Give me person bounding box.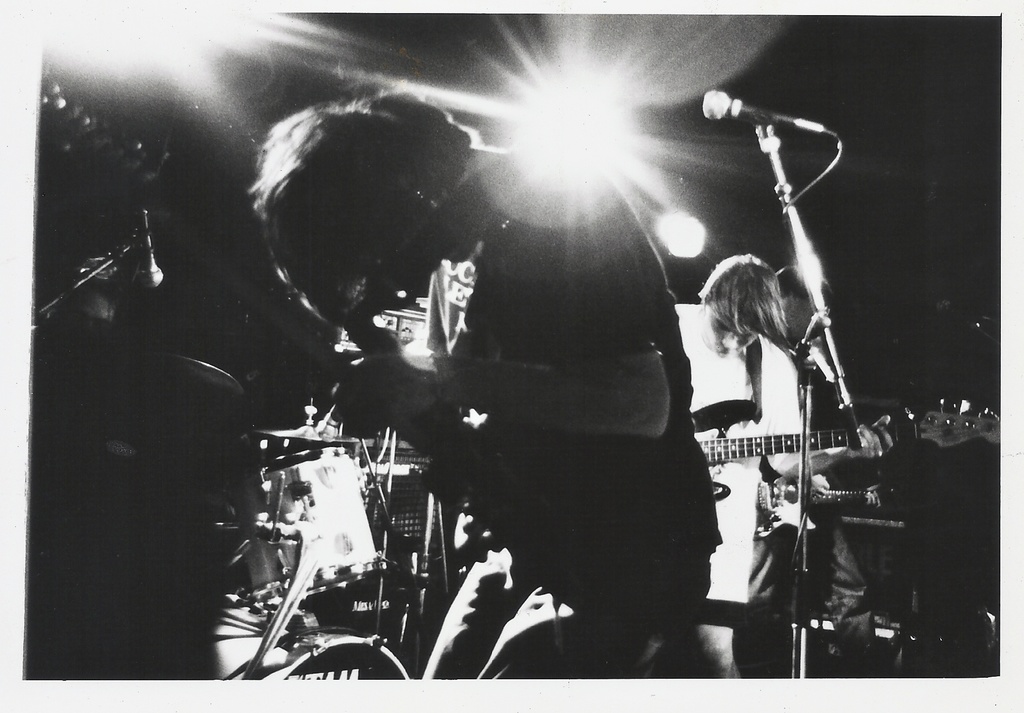
locate(246, 87, 729, 712).
